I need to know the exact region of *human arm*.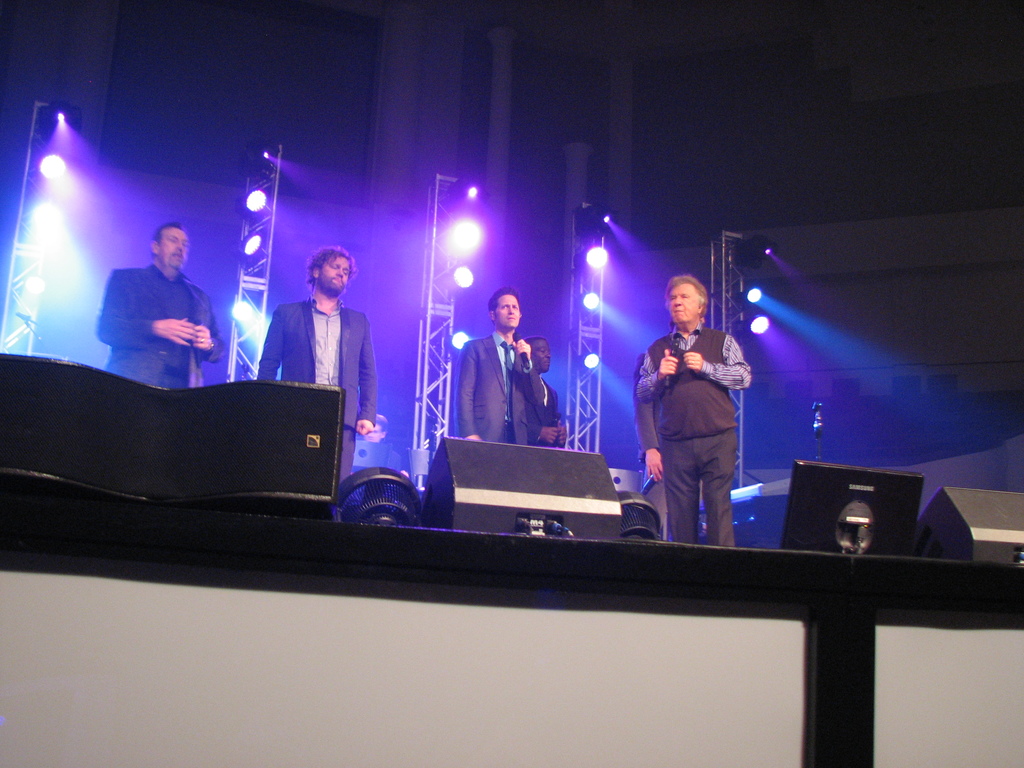
Region: 255 303 283 383.
